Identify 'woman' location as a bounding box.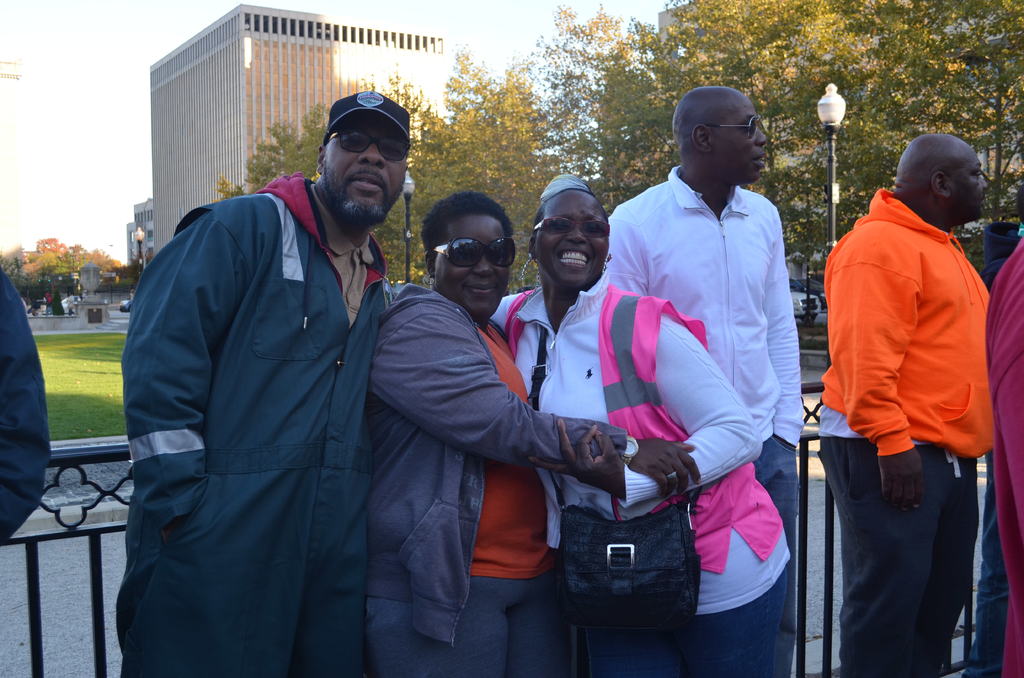
363, 191, 698, 677.
